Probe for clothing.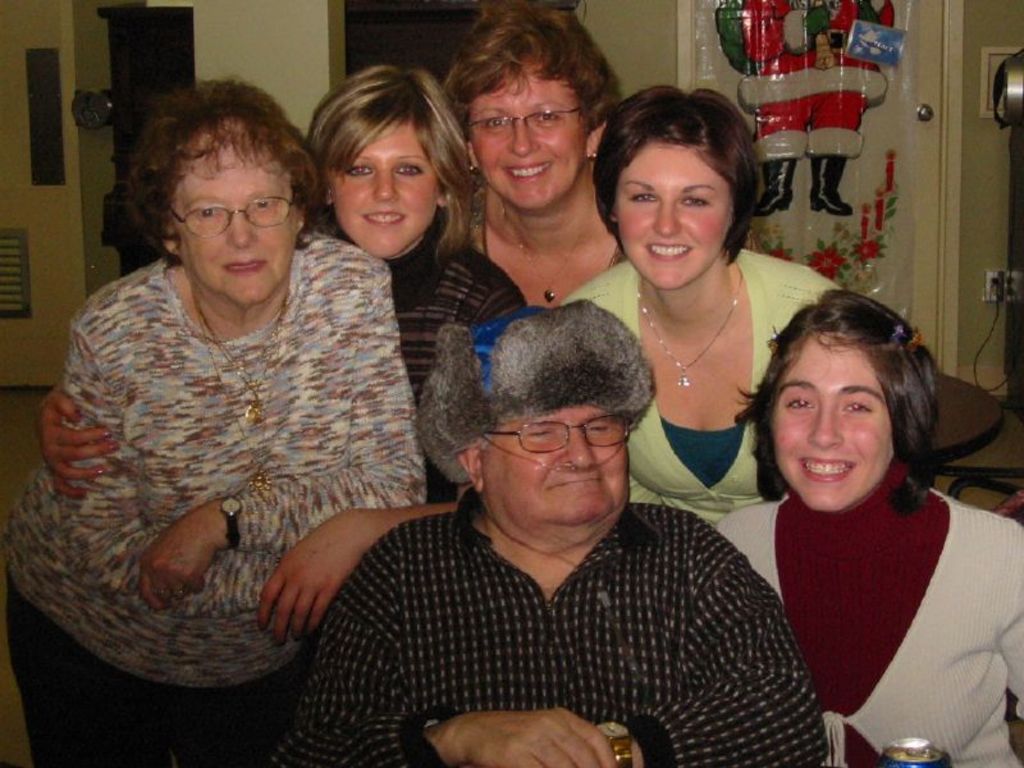
Probe result: {"left": 385, "top": 224, "right": 522, "bottom": 499}.
